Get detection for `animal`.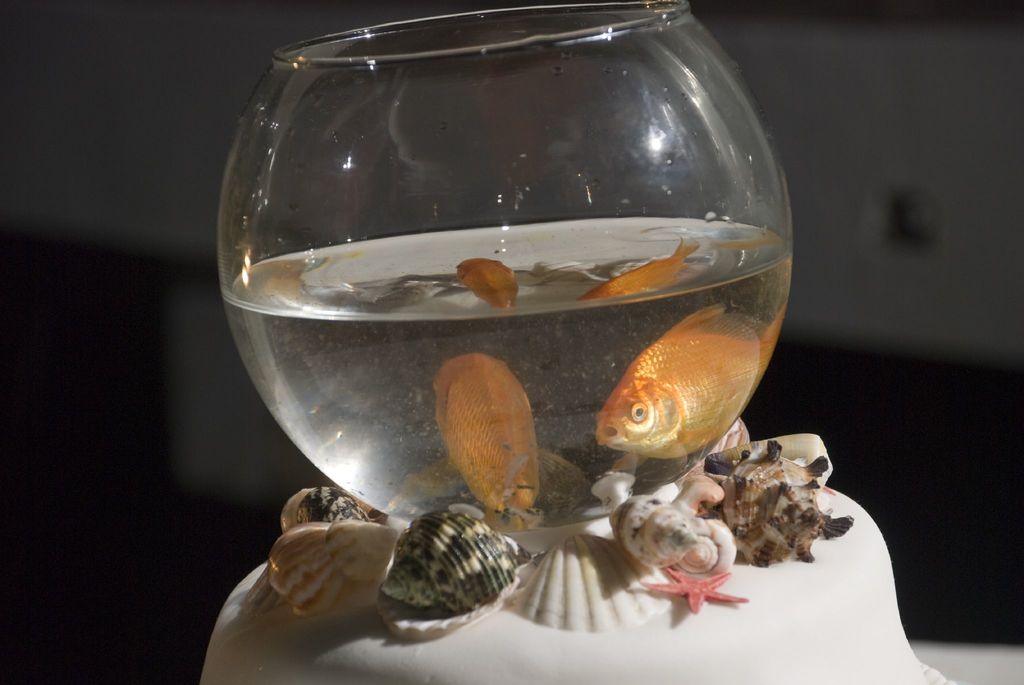
Detection: bbox=(582, 236, 697, 305).
